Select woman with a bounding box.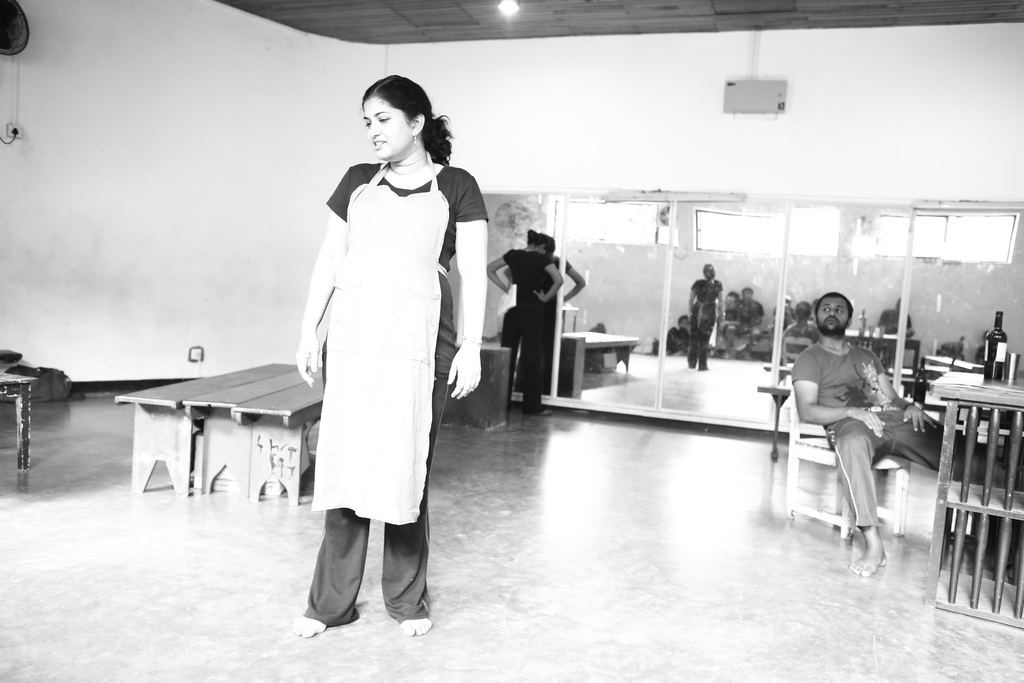
select_region(687, 263, 724, 382).
